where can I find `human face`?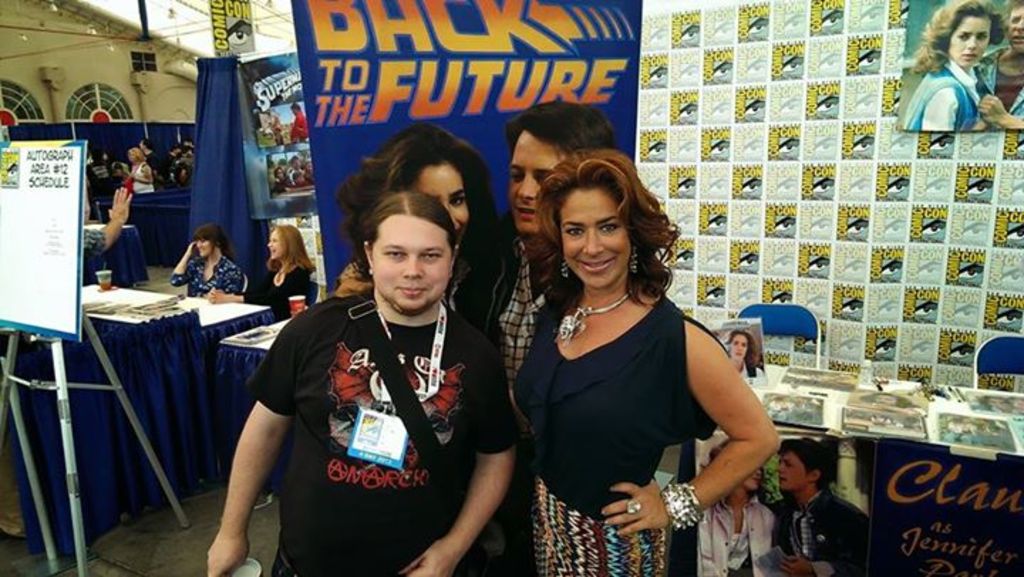
You can find it at Rect(951, 16, 994, 64).
